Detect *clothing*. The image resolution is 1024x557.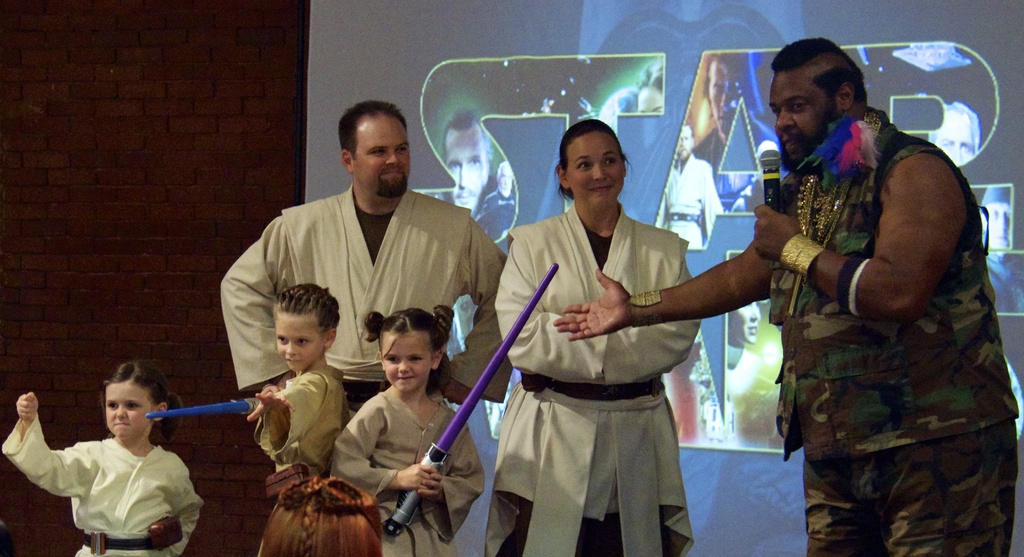
bbox=[483, 177, 733, 544].
